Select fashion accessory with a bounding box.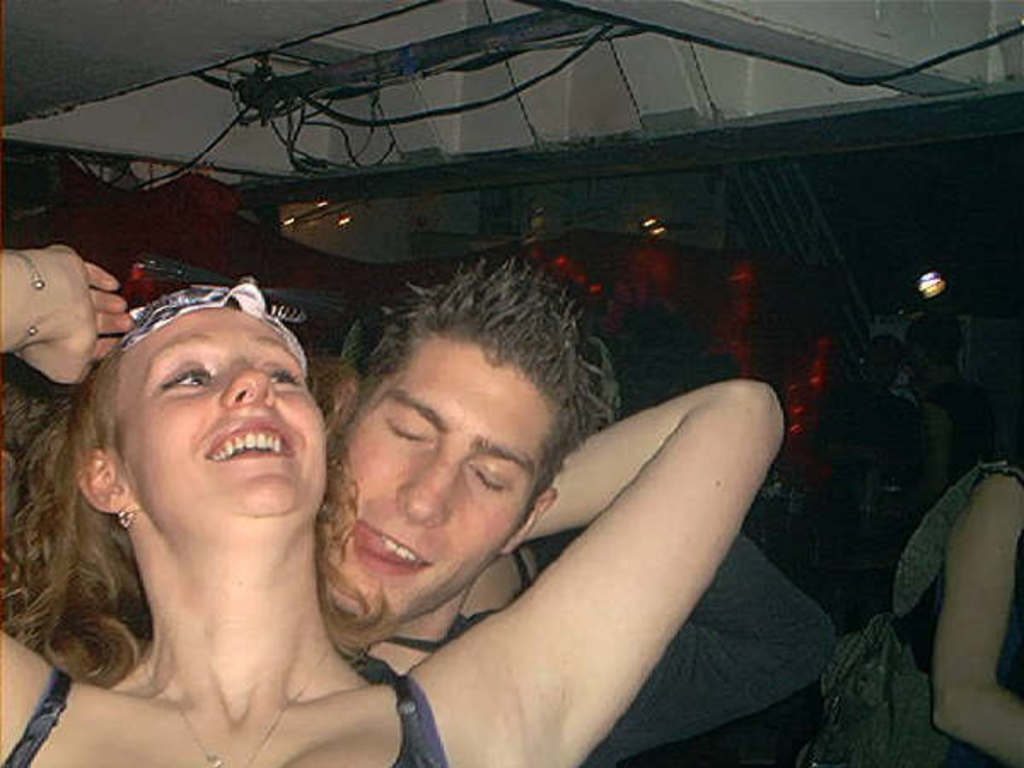
select_region(133, 647, 329, 766).
